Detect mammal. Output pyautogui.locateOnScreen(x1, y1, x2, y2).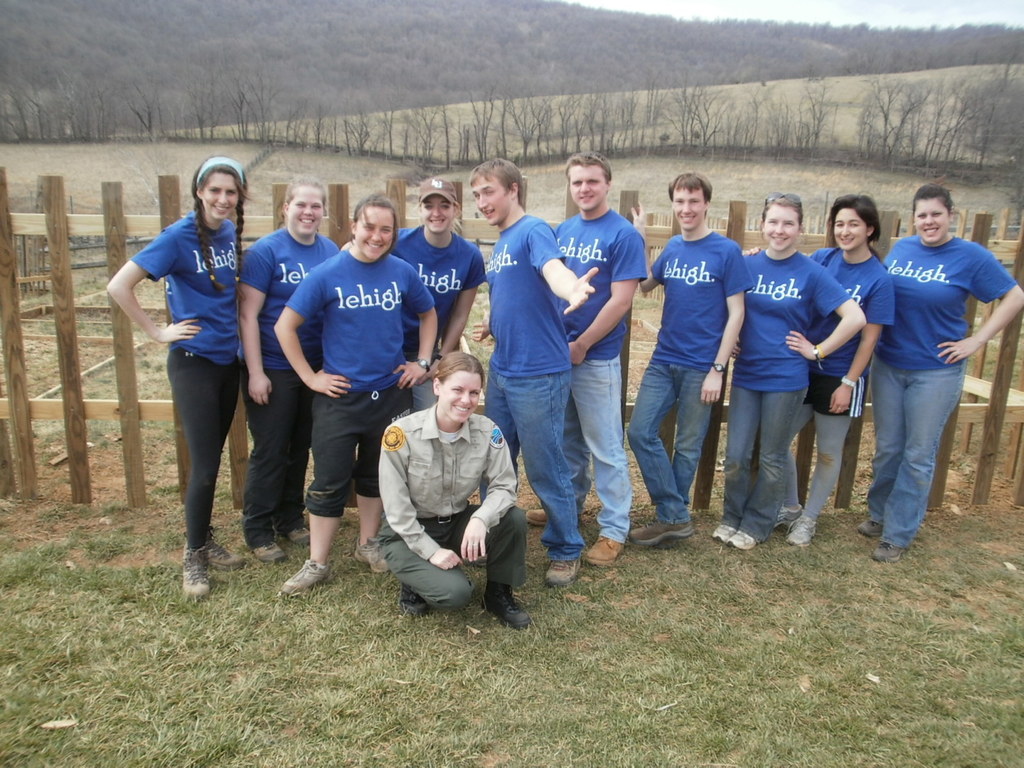
pyautogui.locateOnScreen(550, 148, 649, 564).
